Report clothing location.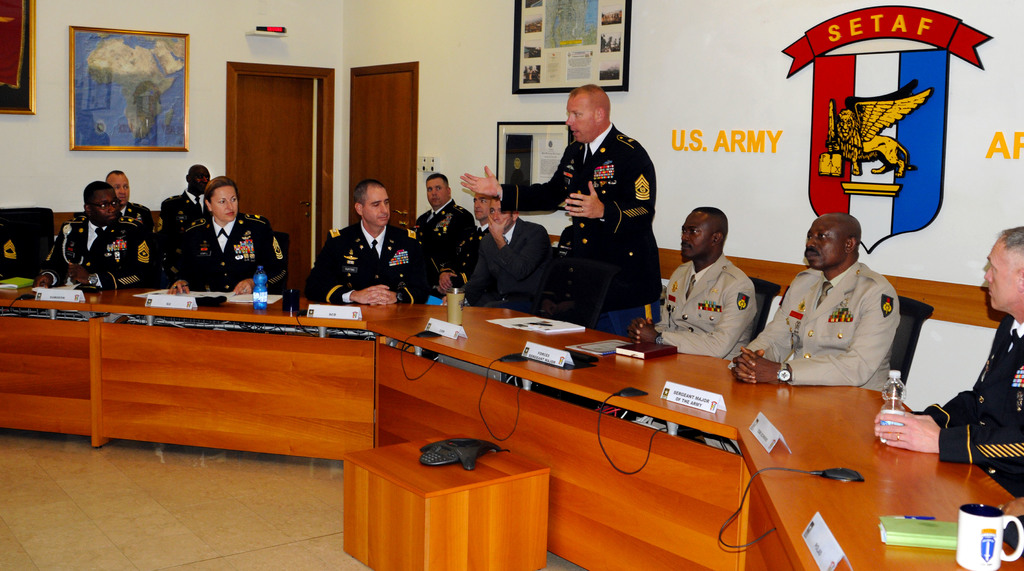
Report: (left=180, top=209, right=291, bottom=293).
